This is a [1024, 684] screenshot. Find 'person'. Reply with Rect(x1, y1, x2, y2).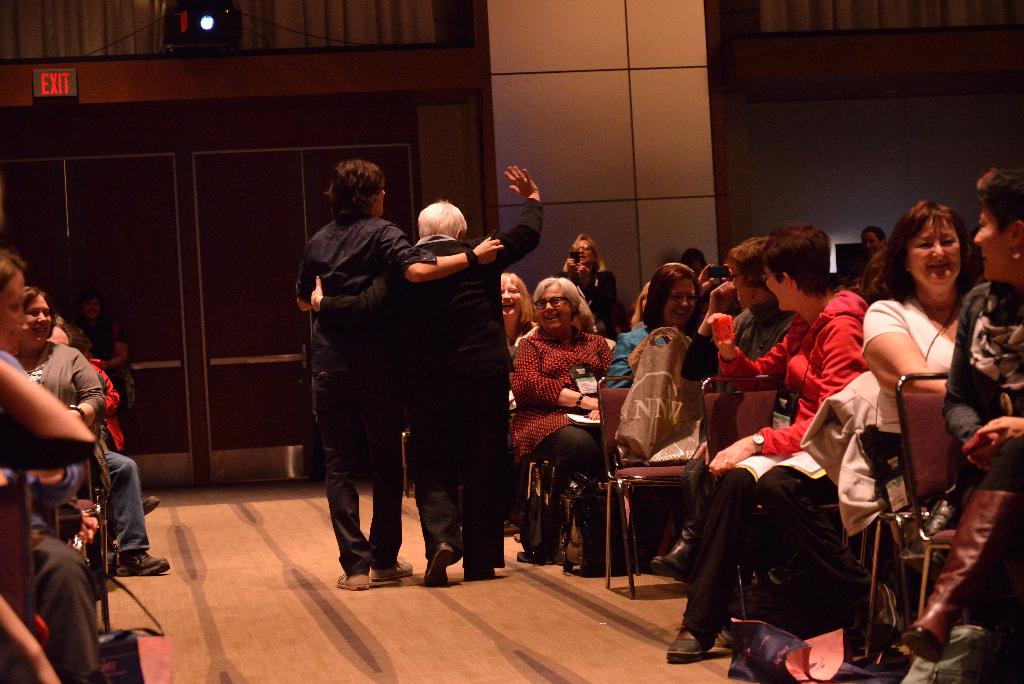
Rect(915, 166, 1023, 683).
